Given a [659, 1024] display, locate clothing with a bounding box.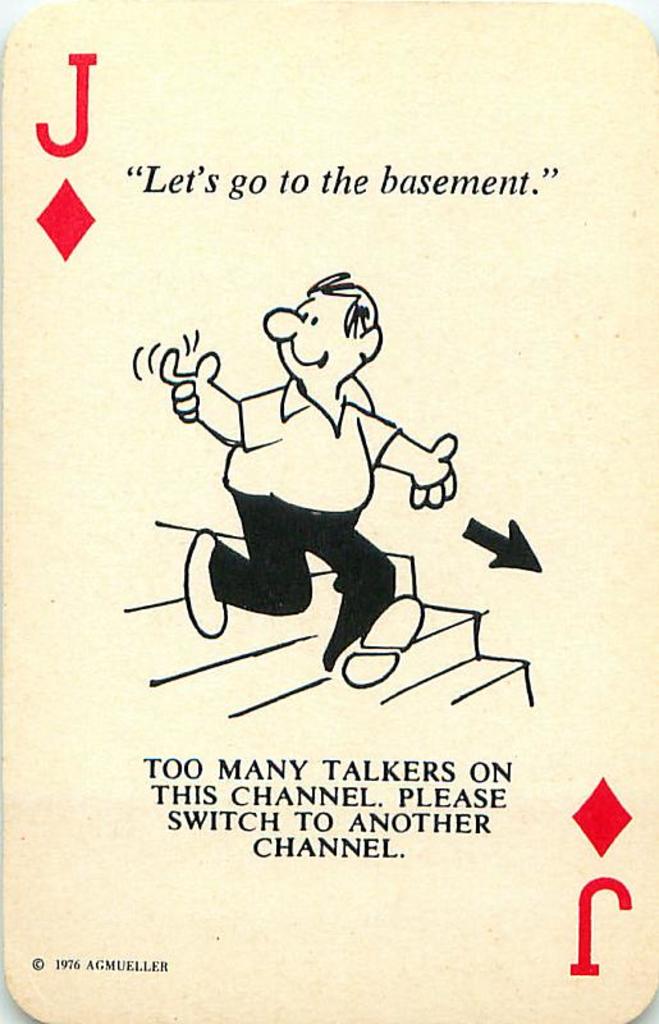
Located: {"x1": 205, "y1": 378, "x2": 425, "y2": 668}.
